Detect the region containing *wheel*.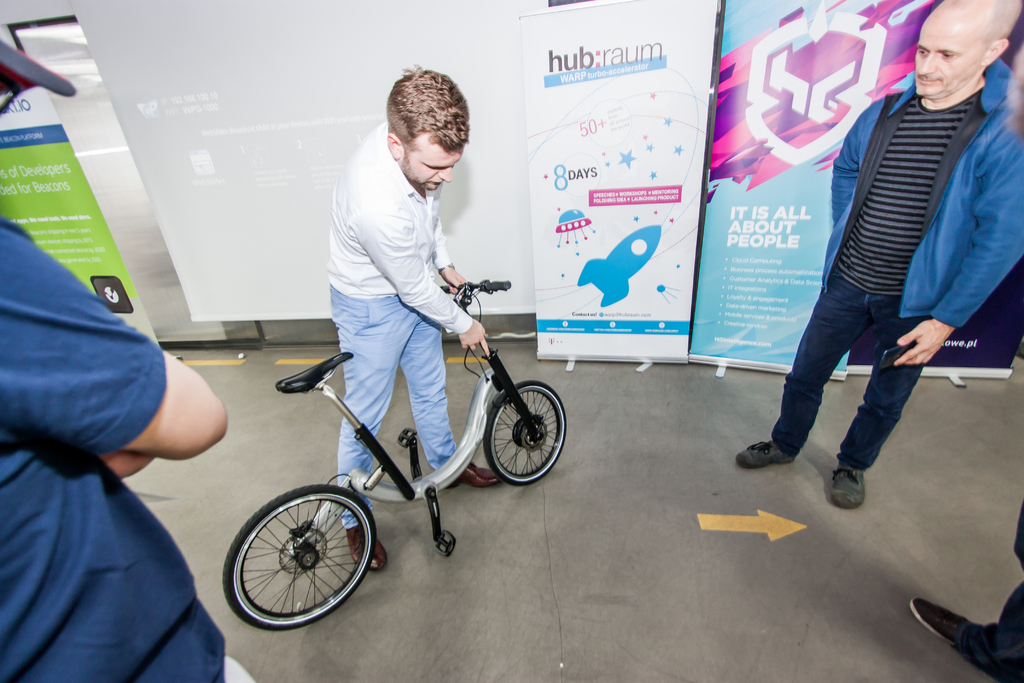
bbox=(483, 379, 569, 488).
